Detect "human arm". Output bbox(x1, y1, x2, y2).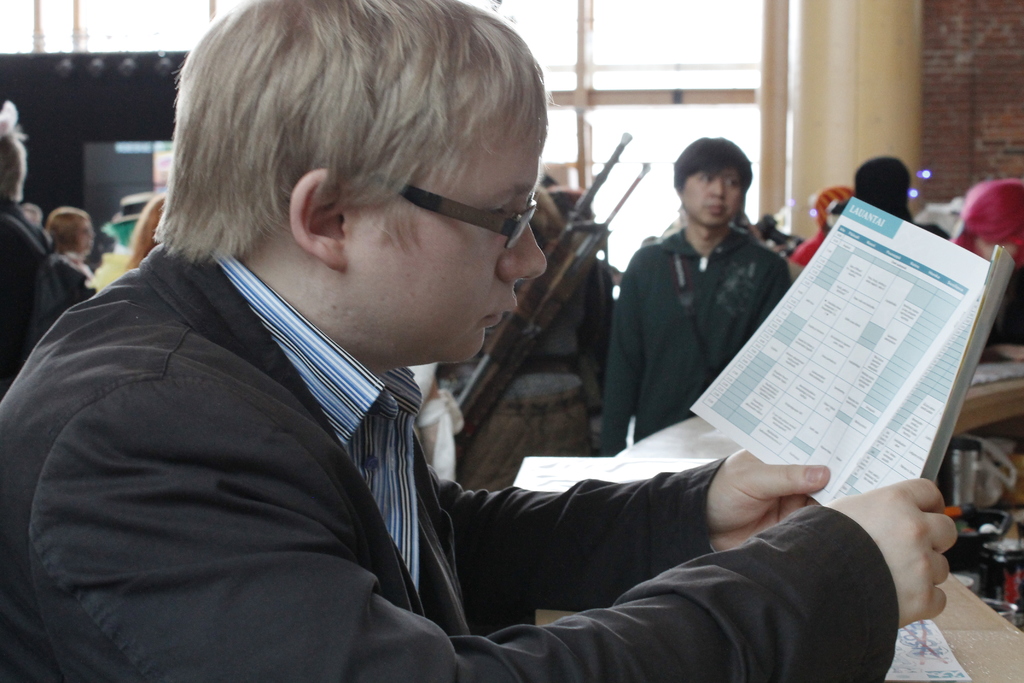
bbox(791, 240, 806, 279).
